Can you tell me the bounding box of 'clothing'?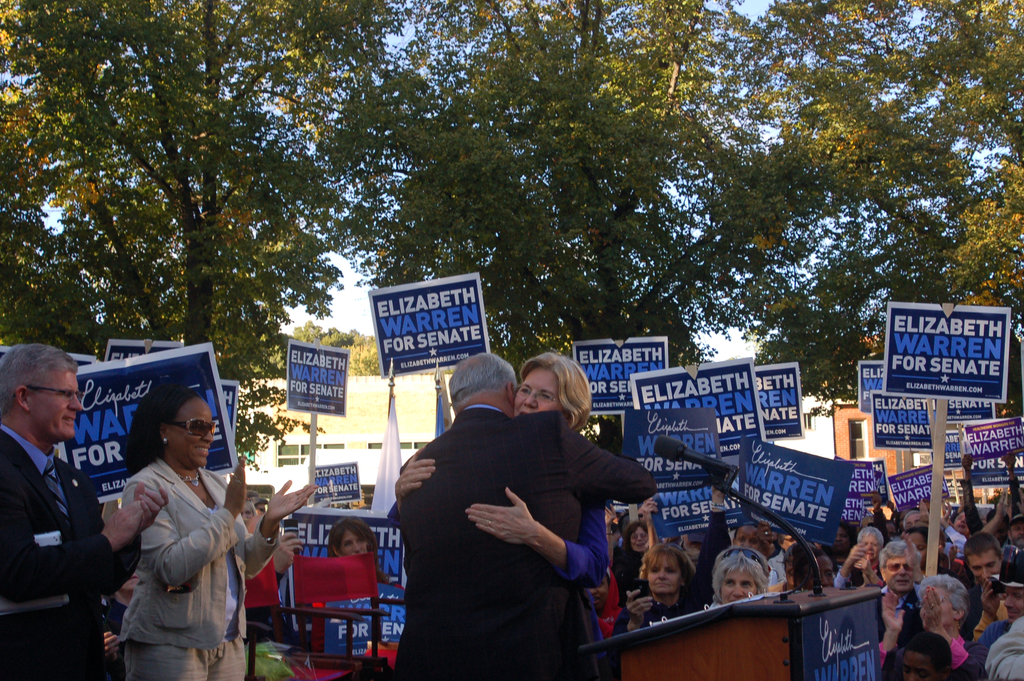
x1=987, y1=603, x2=1023, y2=678.
